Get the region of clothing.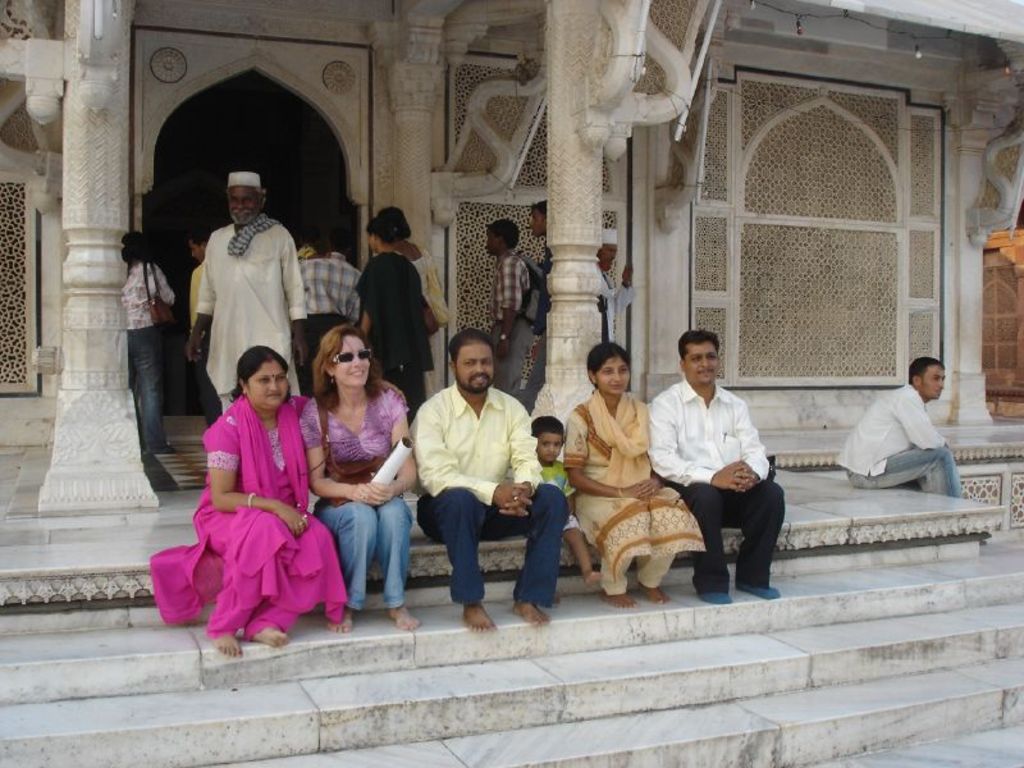
<region>125, 324, 172, 444</region>.
